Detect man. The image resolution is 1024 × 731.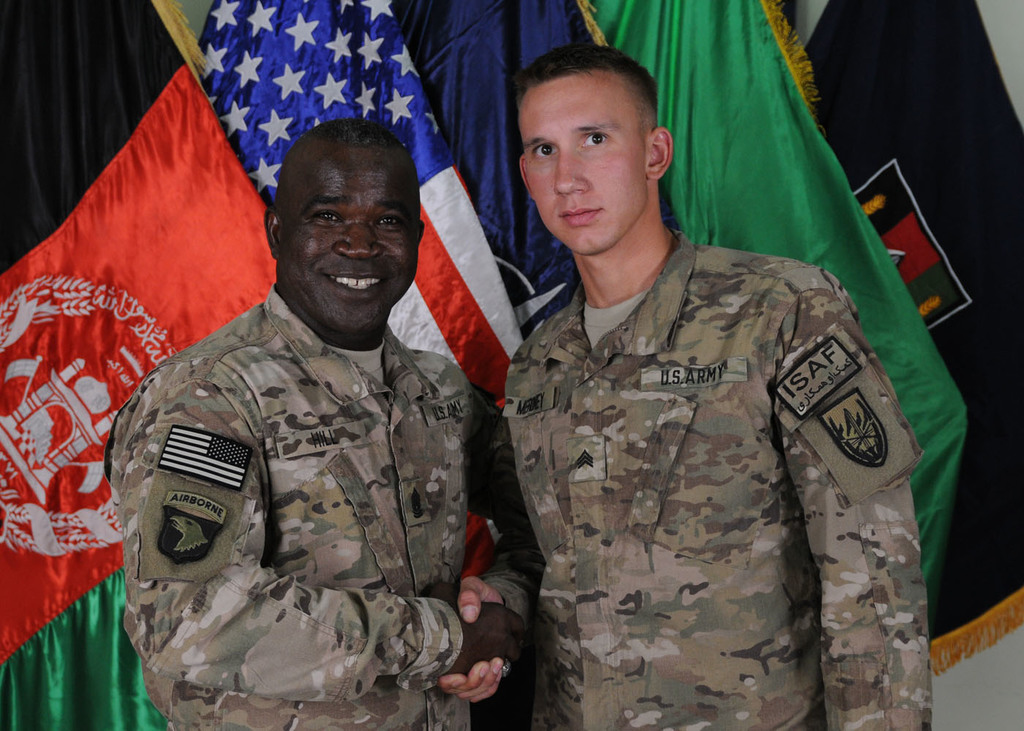
105 115 536 730.
